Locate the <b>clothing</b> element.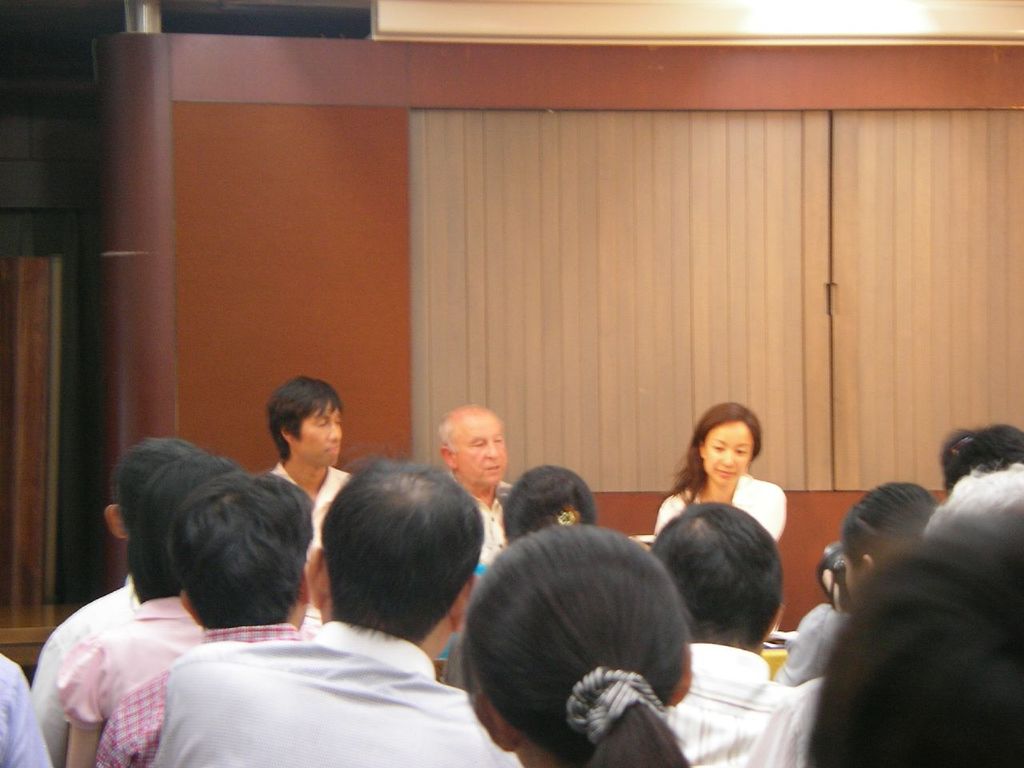
Element bbox: {"left": 660, "top": 640, "right": 802, "bottom": 767}.
